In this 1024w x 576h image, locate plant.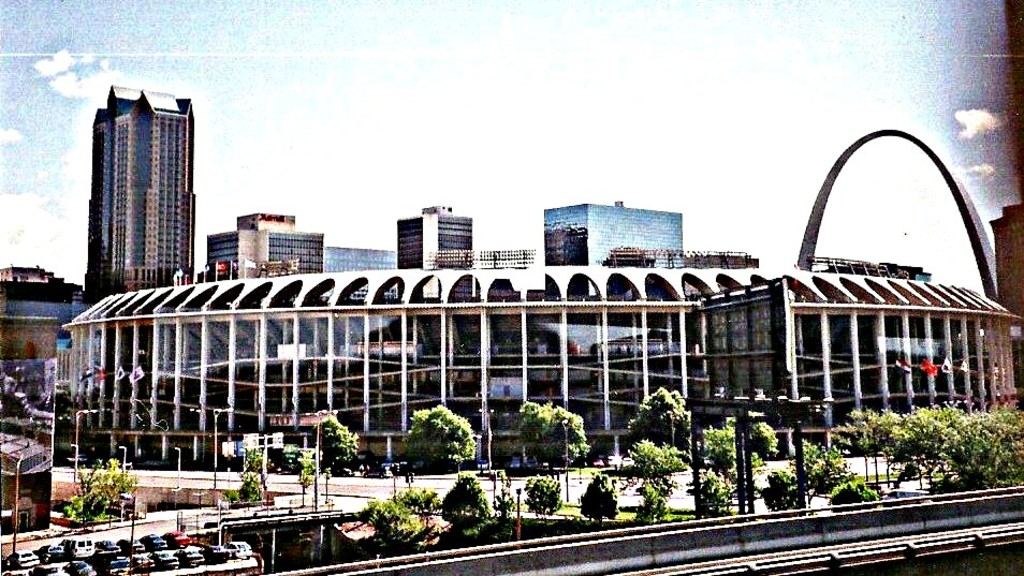
Bounding box: 513, 396, 598, 469.
